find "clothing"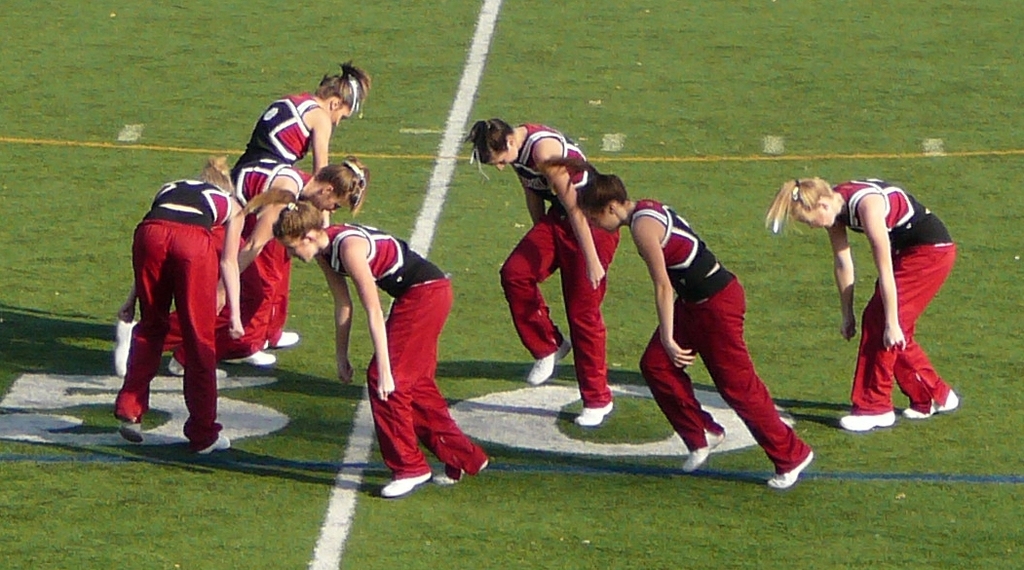
<region>826, 176, 961, 416</region>
